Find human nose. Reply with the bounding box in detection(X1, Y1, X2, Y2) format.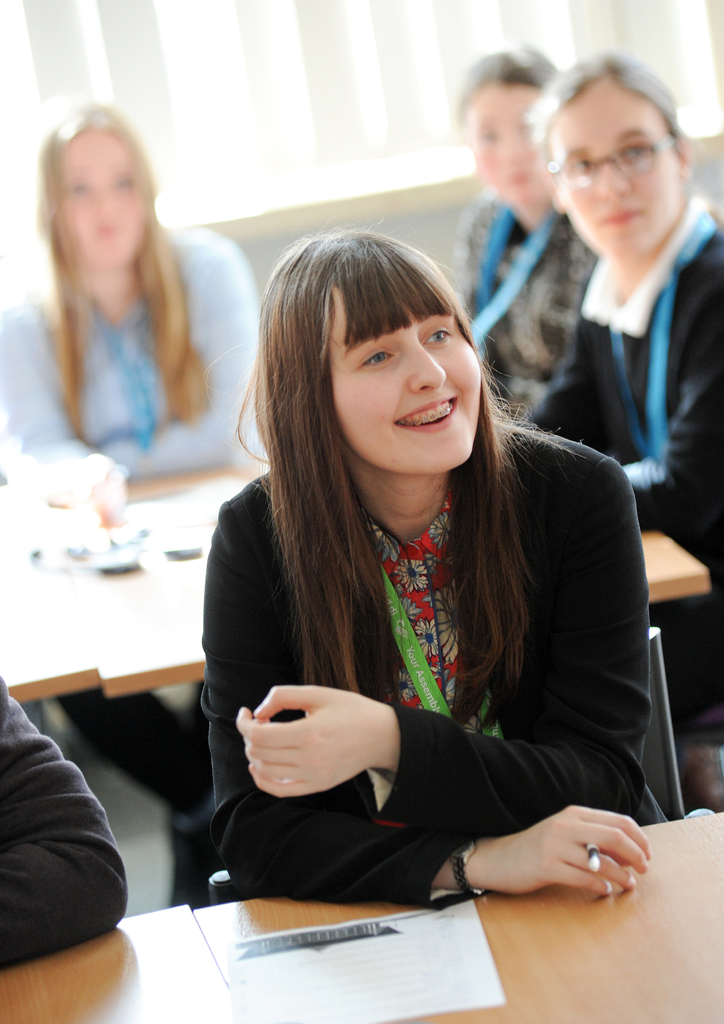
detection(90, 186, 108, 223).
